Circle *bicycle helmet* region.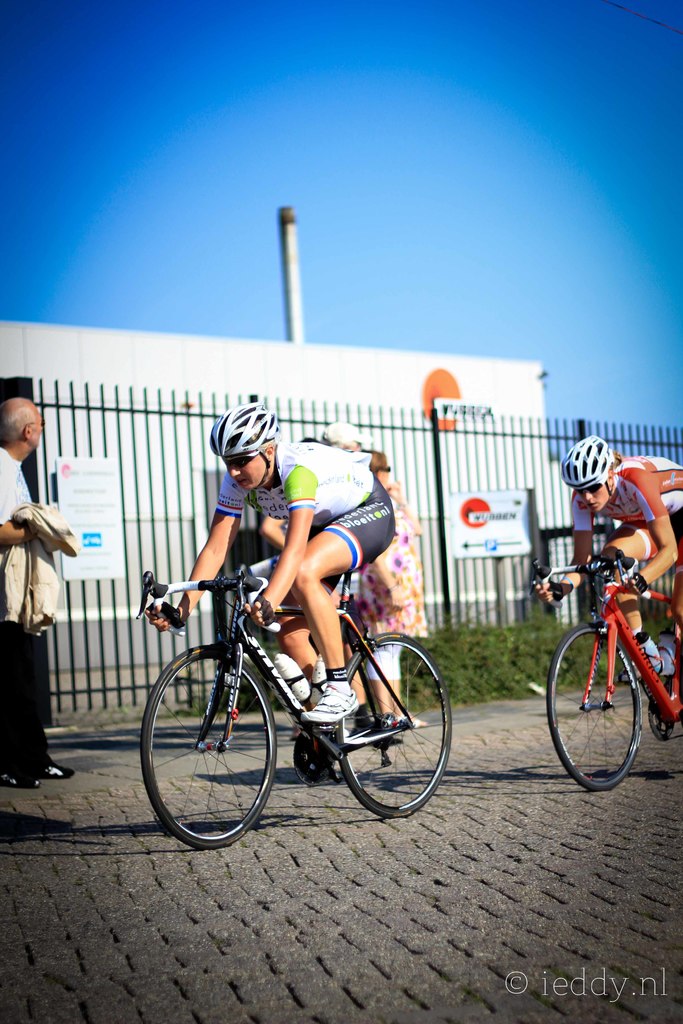
Region: (x1=220, y1=407, x2=277, y2=456).
